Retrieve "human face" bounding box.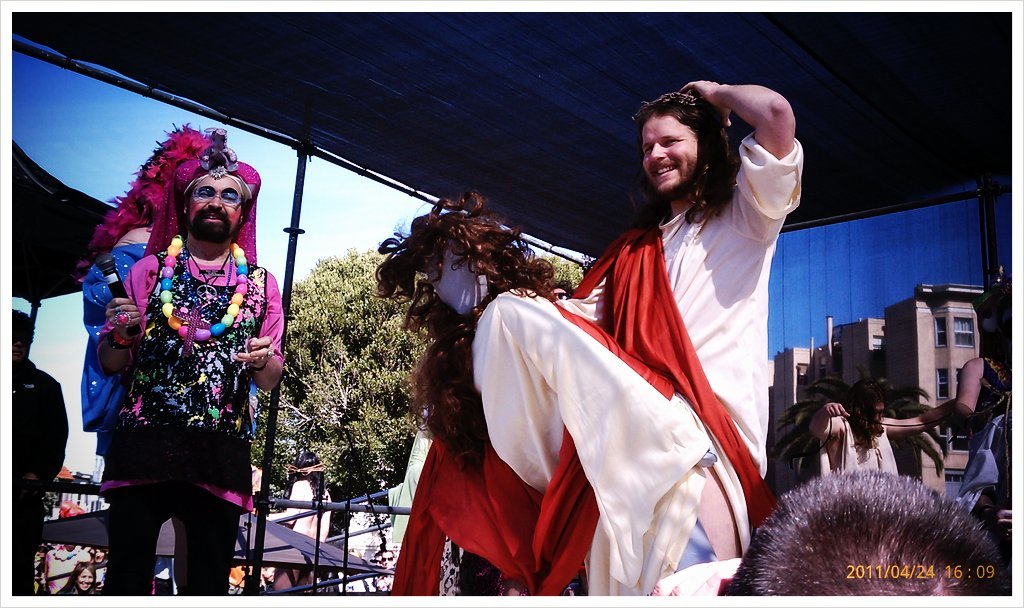
Bounding box: [183, 174, 241, 247].
